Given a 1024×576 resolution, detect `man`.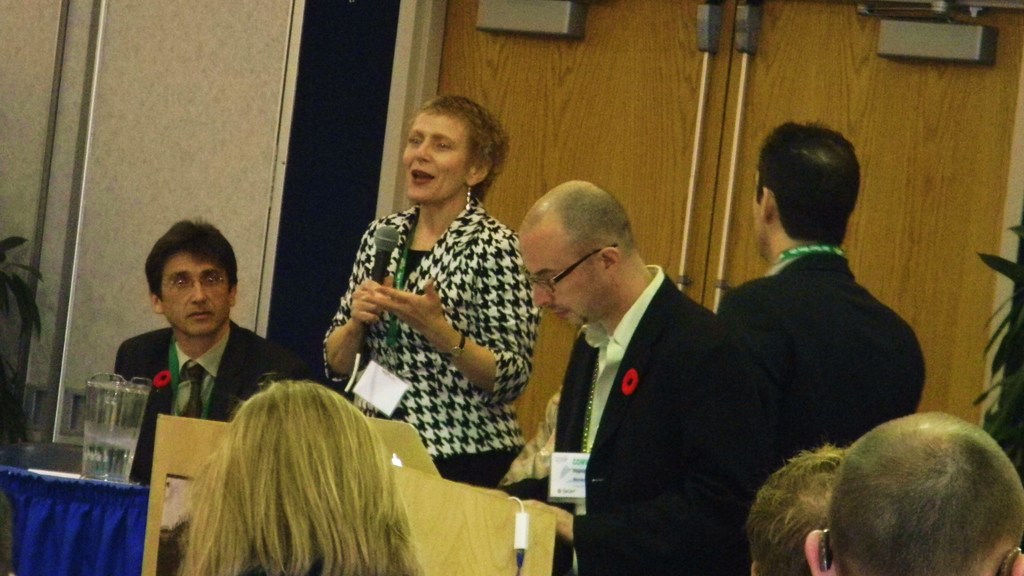
<box>521,174,744,556</box>.
